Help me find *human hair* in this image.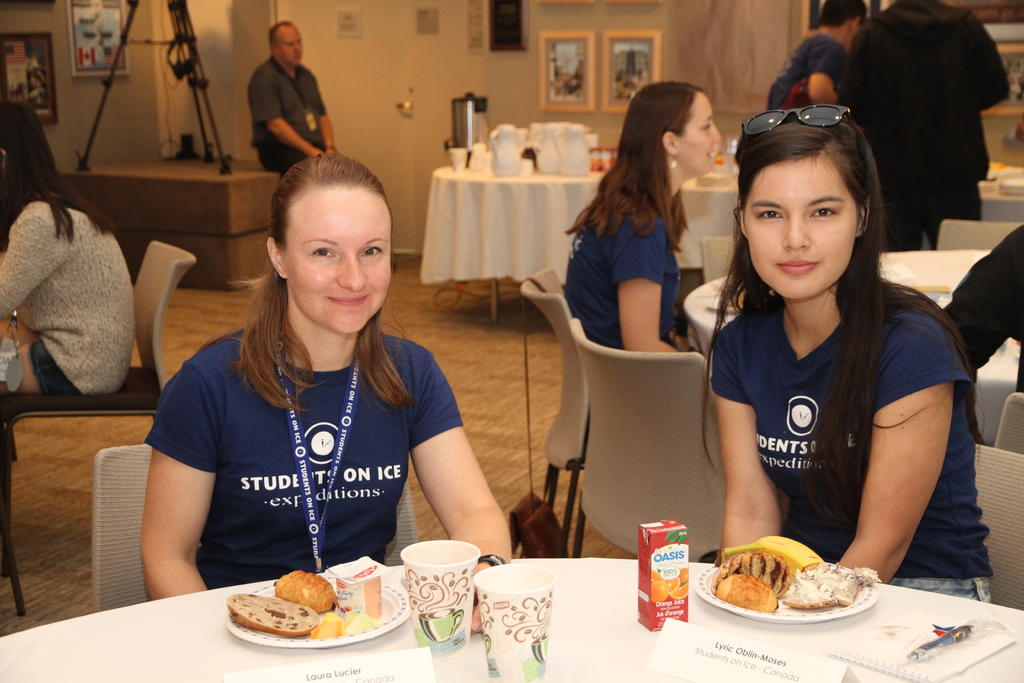
Found it: 232 148 415 416.
